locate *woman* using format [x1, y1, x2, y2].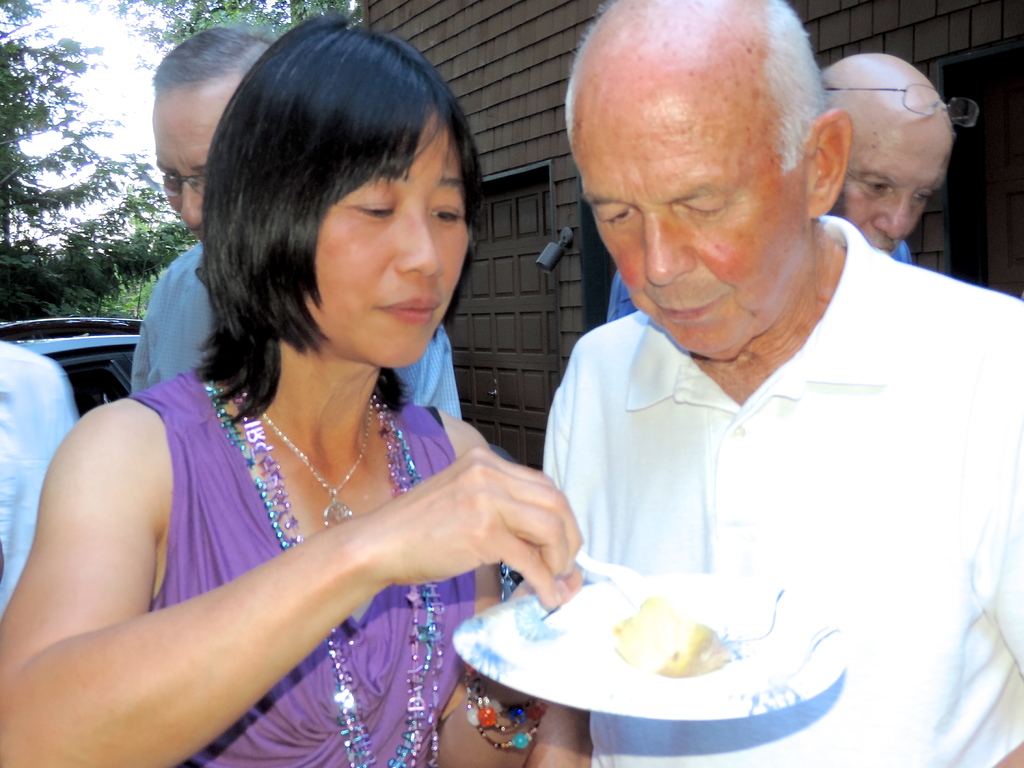
[72, 44, 620, 767].
